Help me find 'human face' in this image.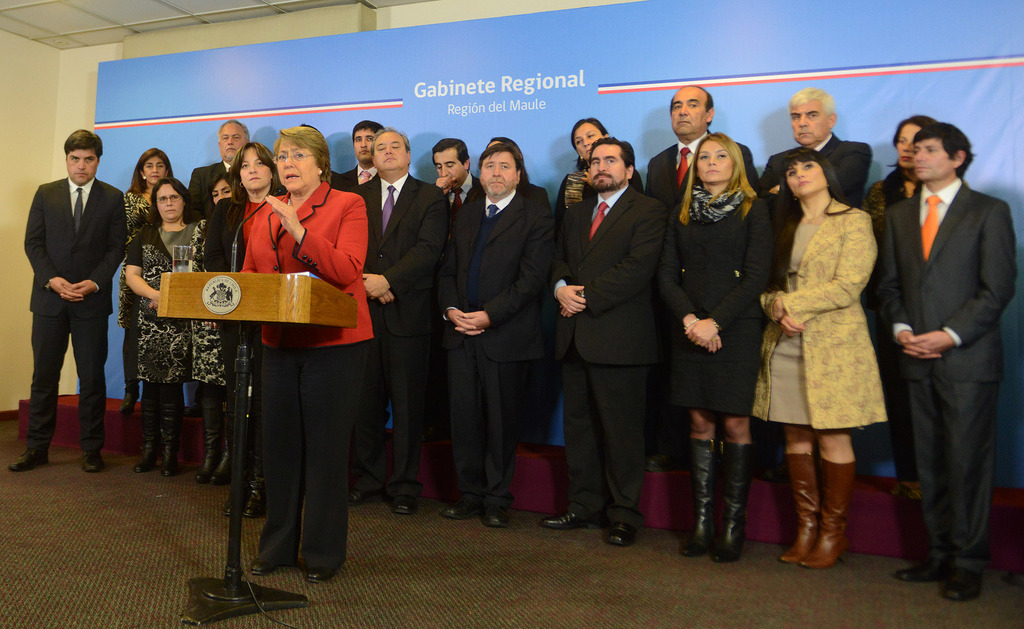
Found it: [481, 151, 516, 199].
